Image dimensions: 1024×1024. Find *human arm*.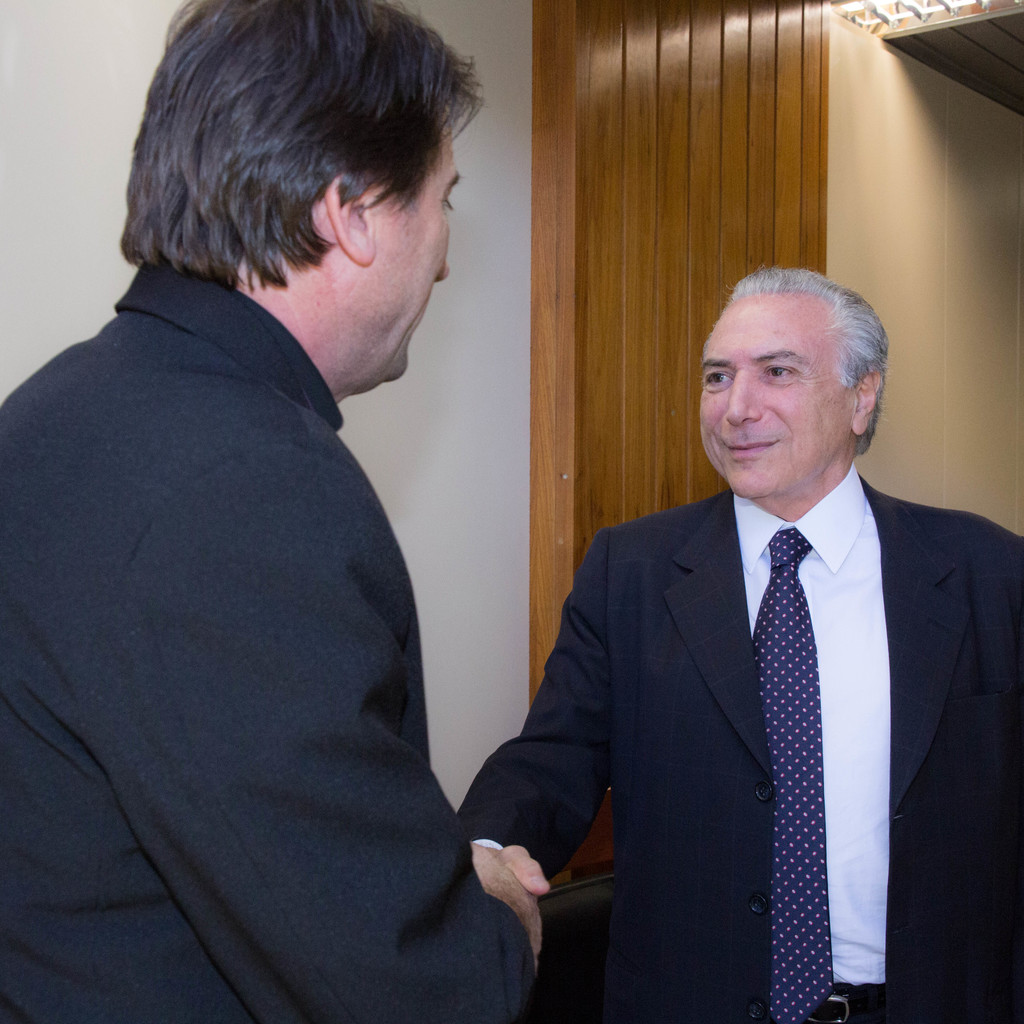
bbox=(137, 436, 557, 1023).
